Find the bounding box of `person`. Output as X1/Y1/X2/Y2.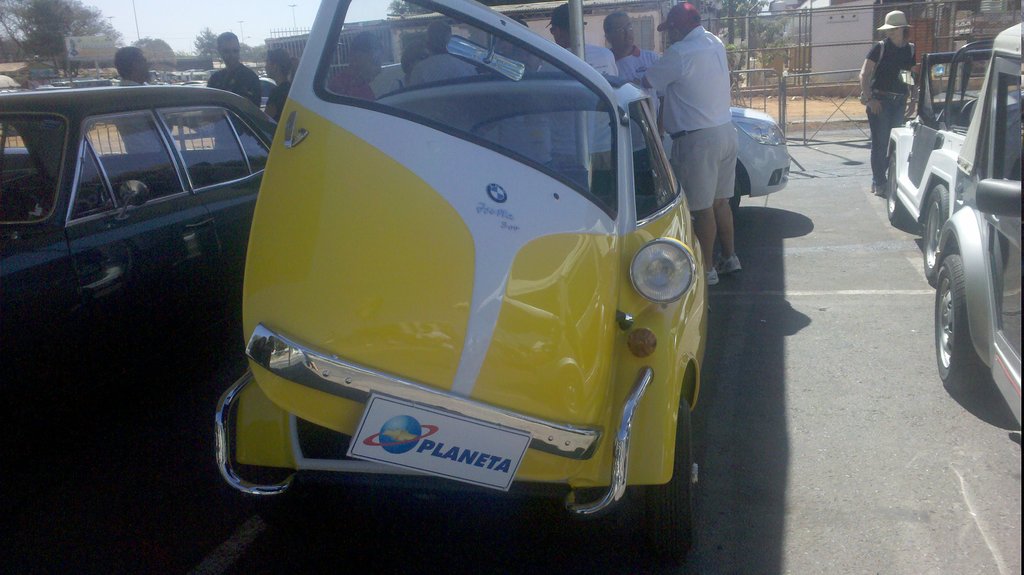
852/5/919/198.
